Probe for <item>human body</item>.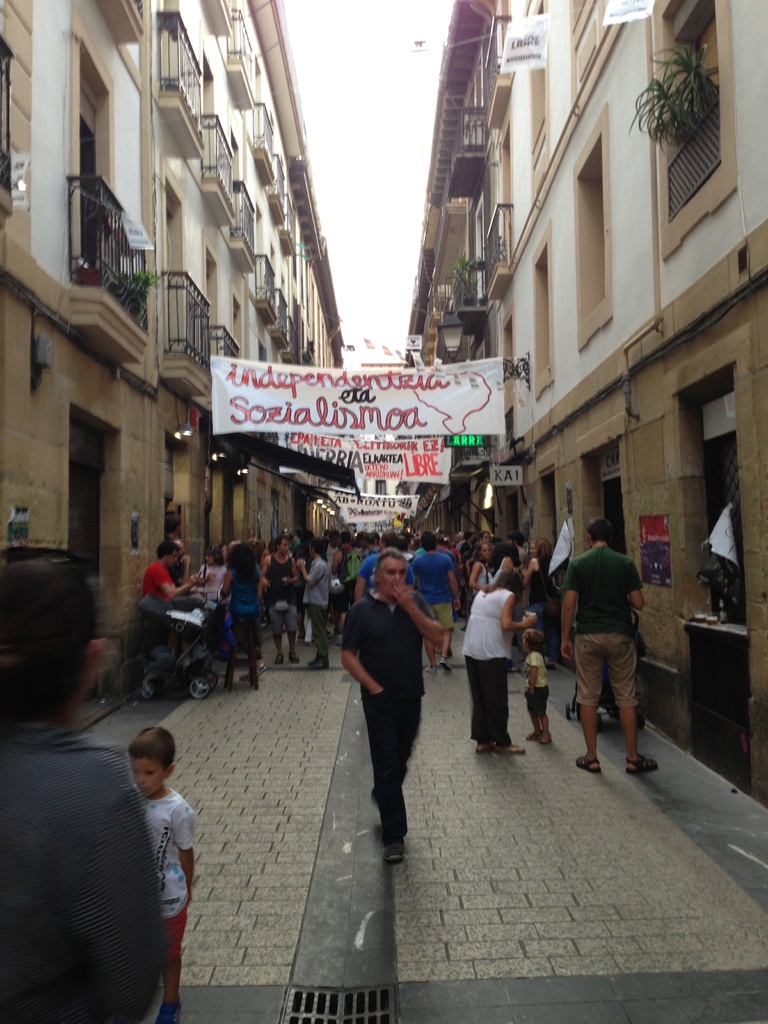
Probe result: l=459, t=588, r=536, b=751.
